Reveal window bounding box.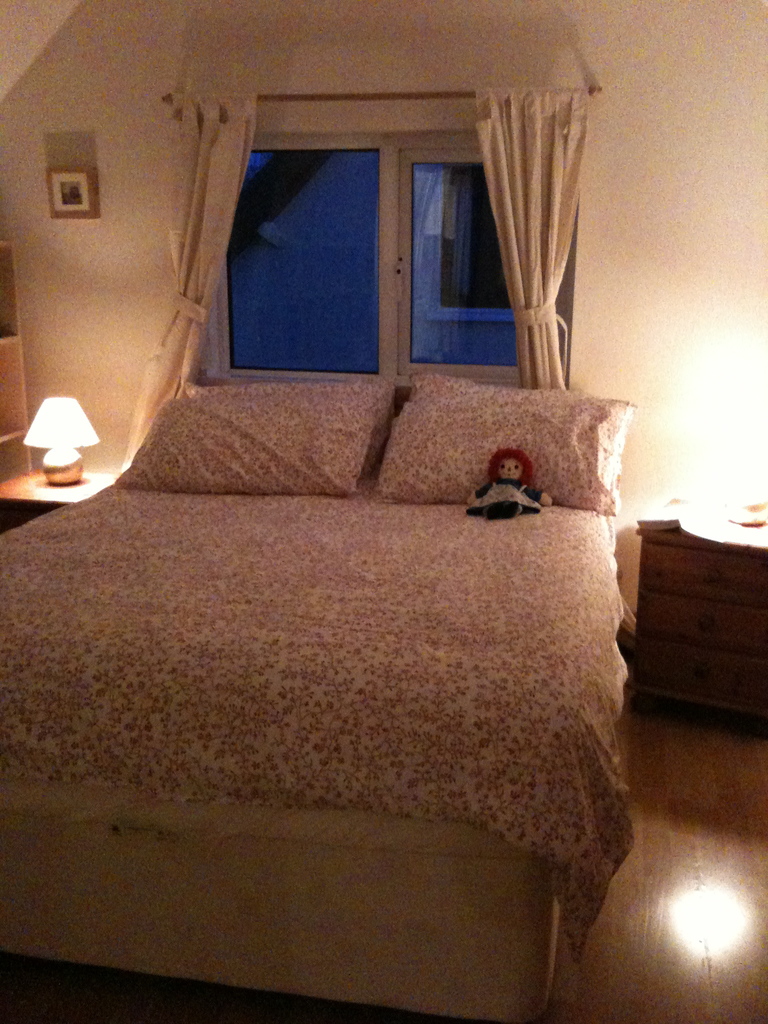
Revealed: 182/86/572/399.
